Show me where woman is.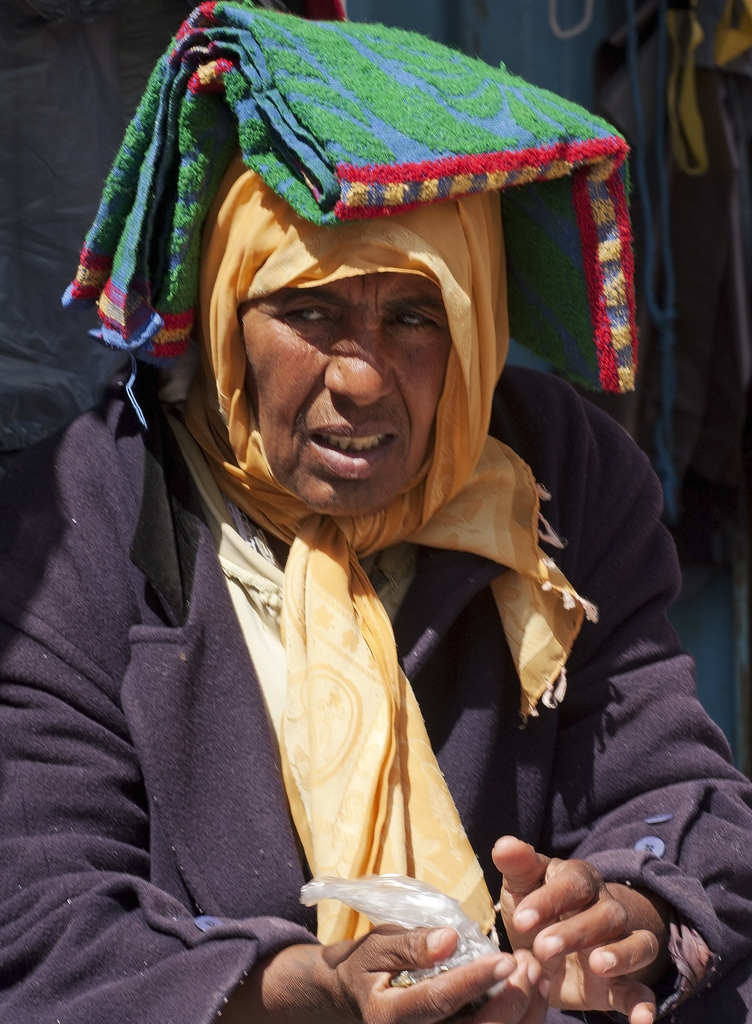
woman is at <bbox>0, 0, 751, 1023</bbox>.
